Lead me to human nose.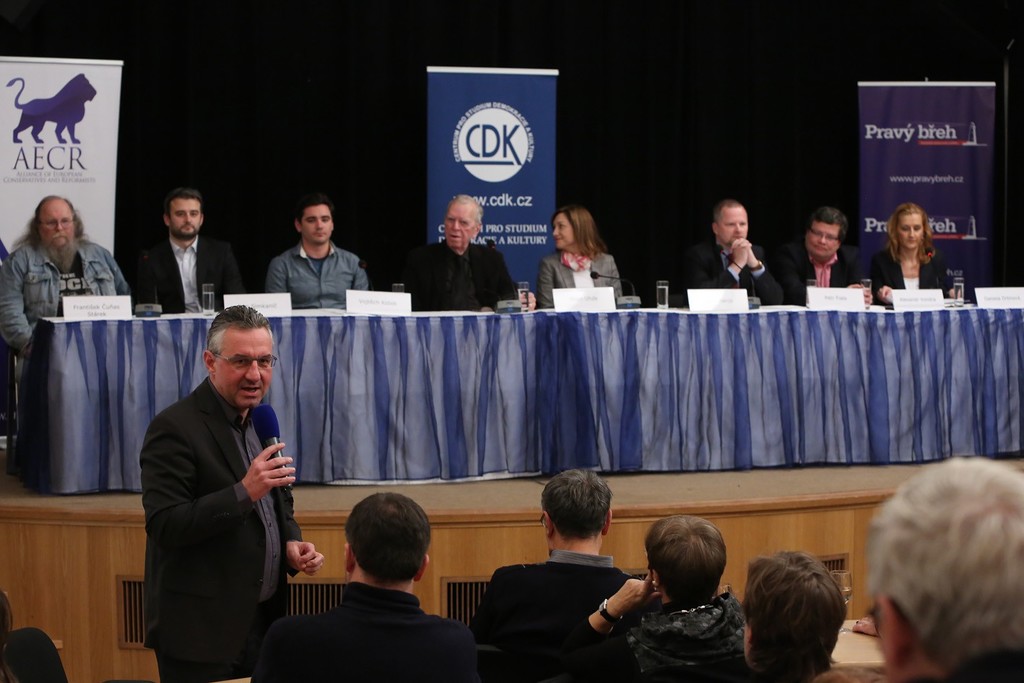
Lead to 552/227/556/233.
